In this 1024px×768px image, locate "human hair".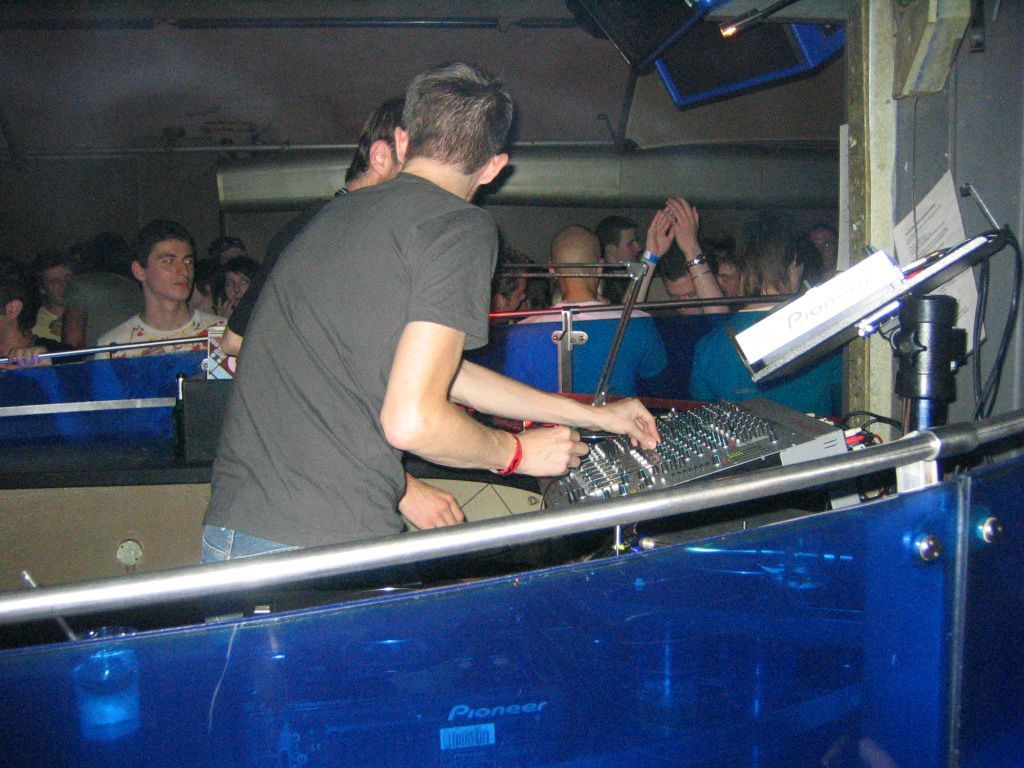
Bounding box: 0,265,43,327.
